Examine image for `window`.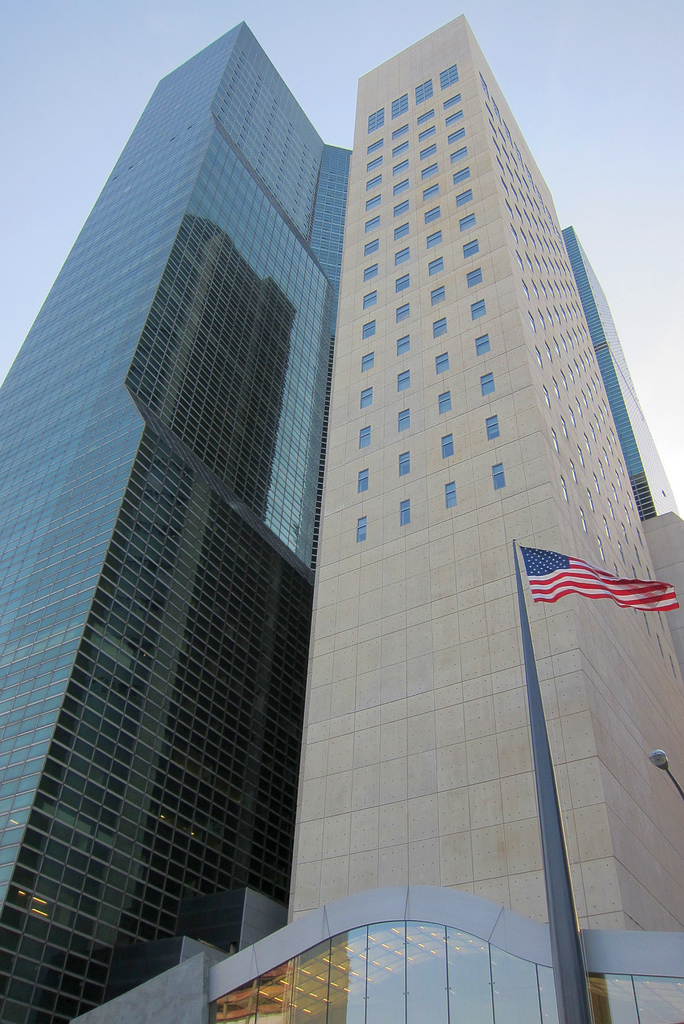
Examination result: Rect(363, 237, 379, 254).
